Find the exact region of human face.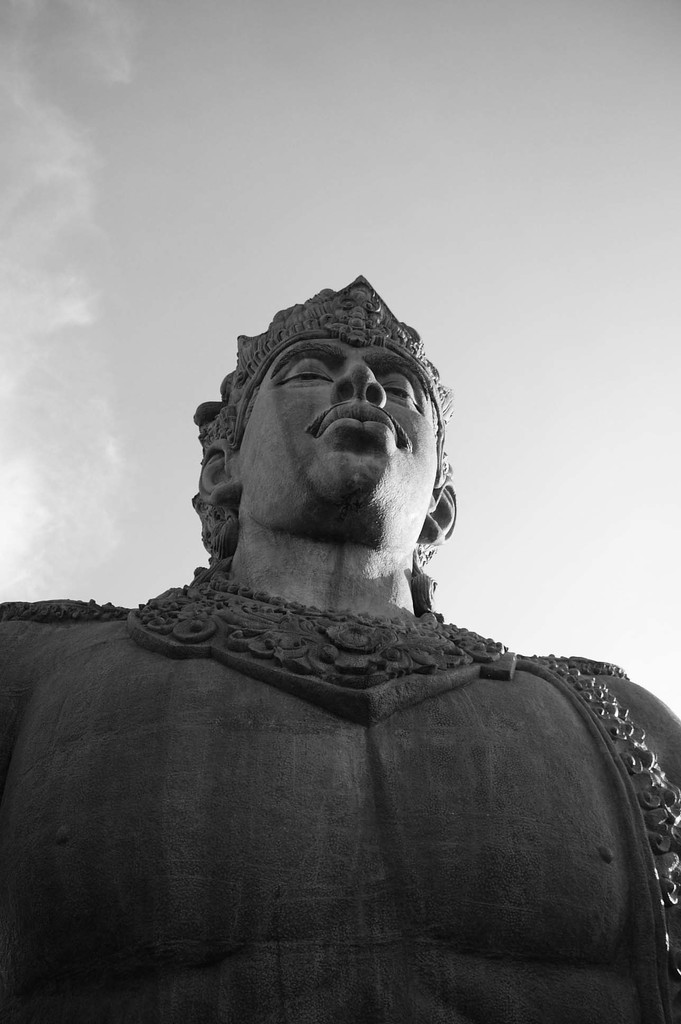
Exact region: 238/338/435/497.
